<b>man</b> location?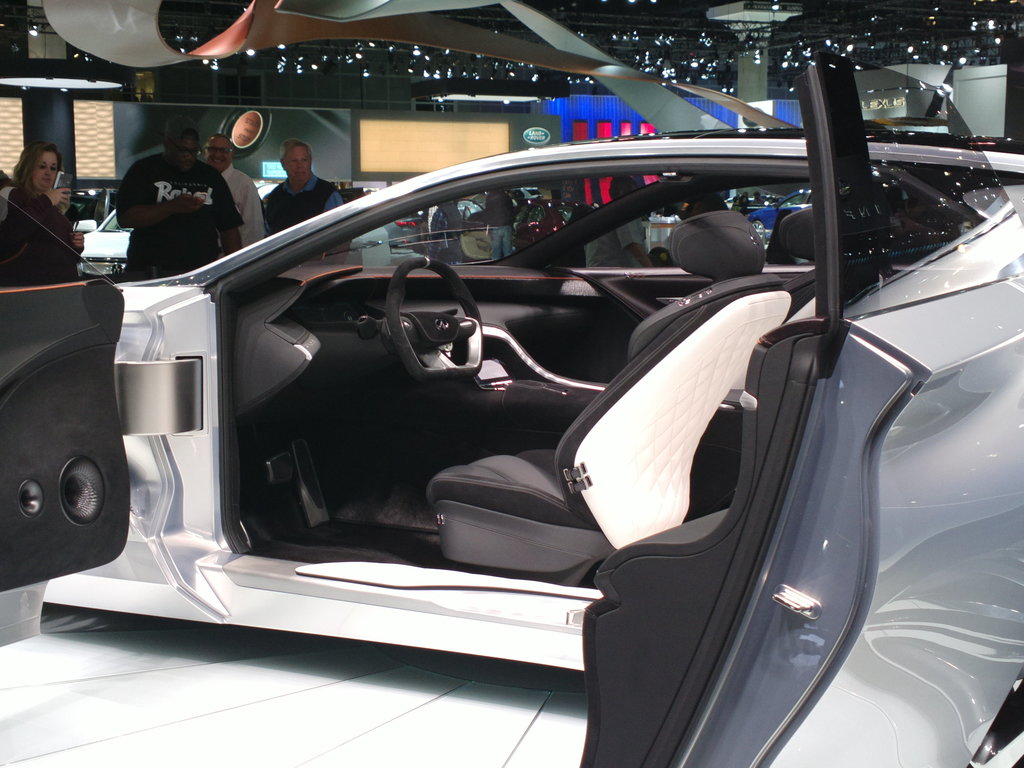
(left=207, top=134, right=269, bottom=264)
